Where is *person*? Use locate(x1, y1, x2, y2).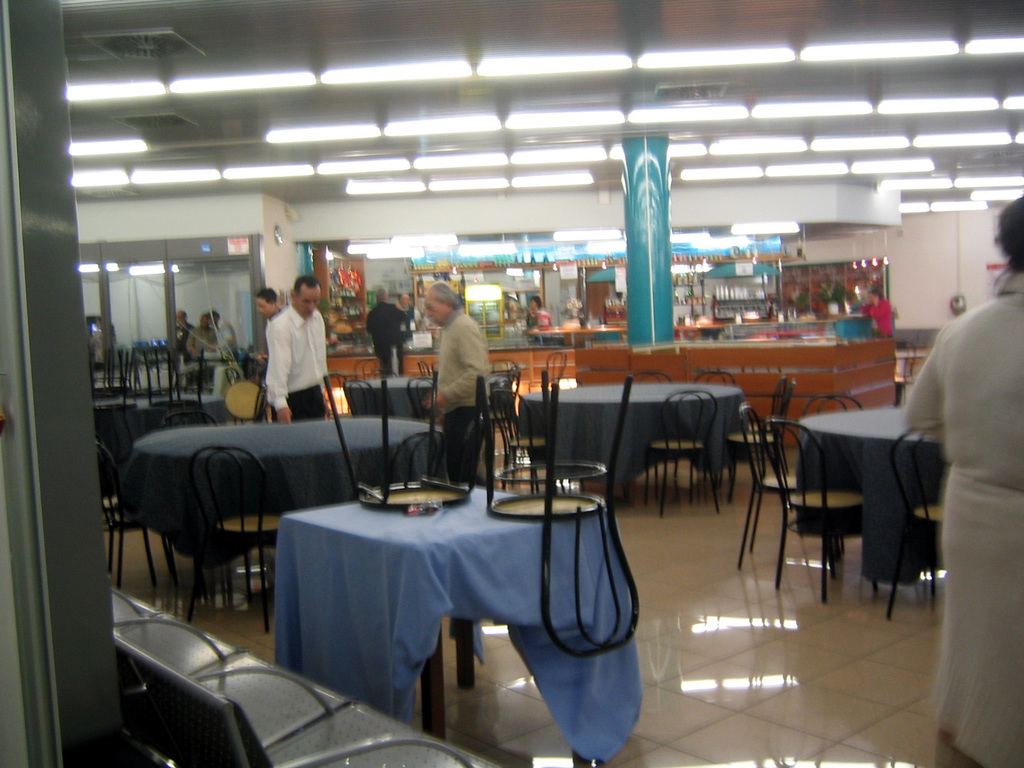
locate(858, 288, 893, 340).
